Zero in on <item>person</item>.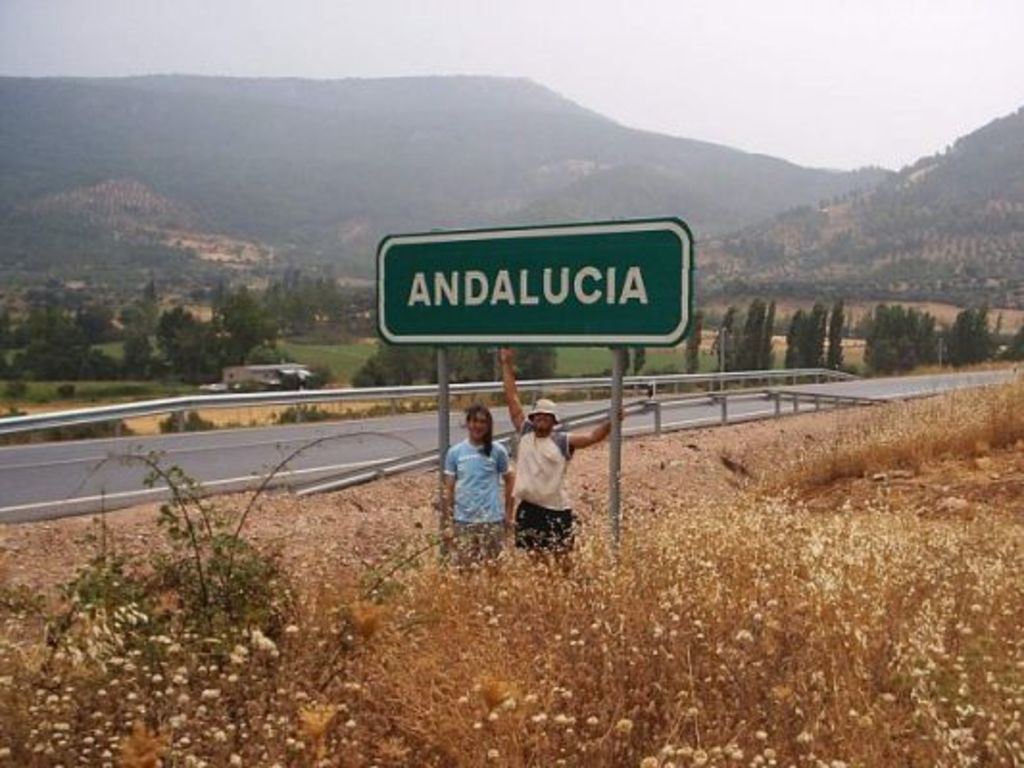
Zeroed in: <box>434,403,513,561</box>.
